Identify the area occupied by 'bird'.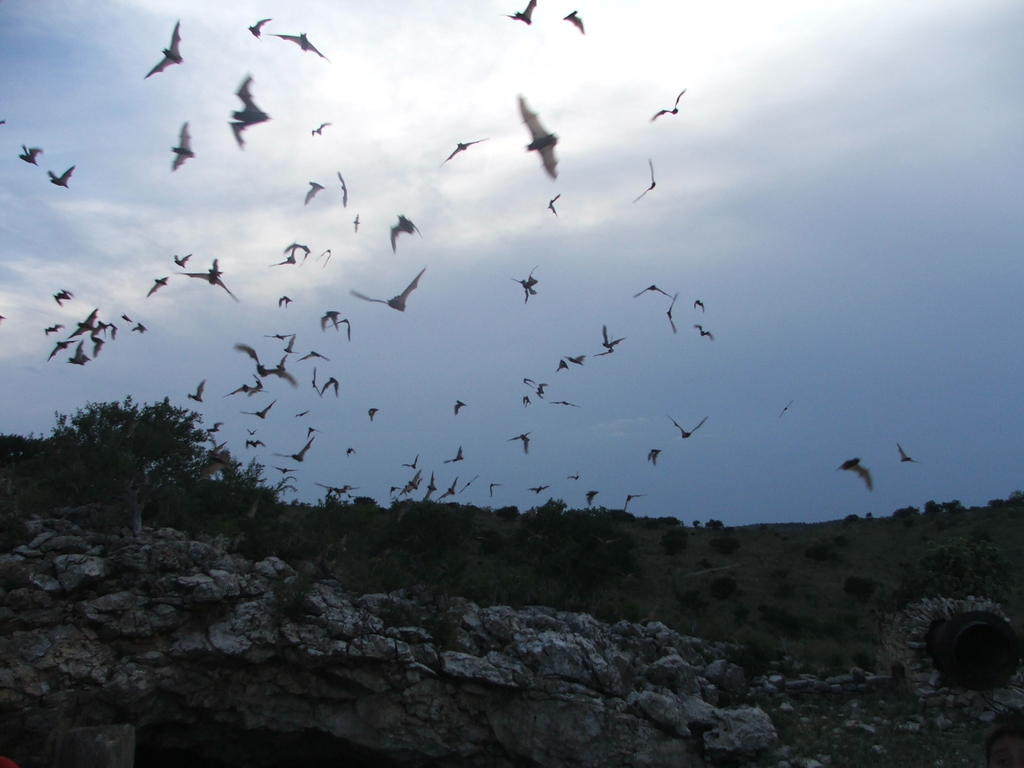
Area: detection(522, 394, 535, 410).
